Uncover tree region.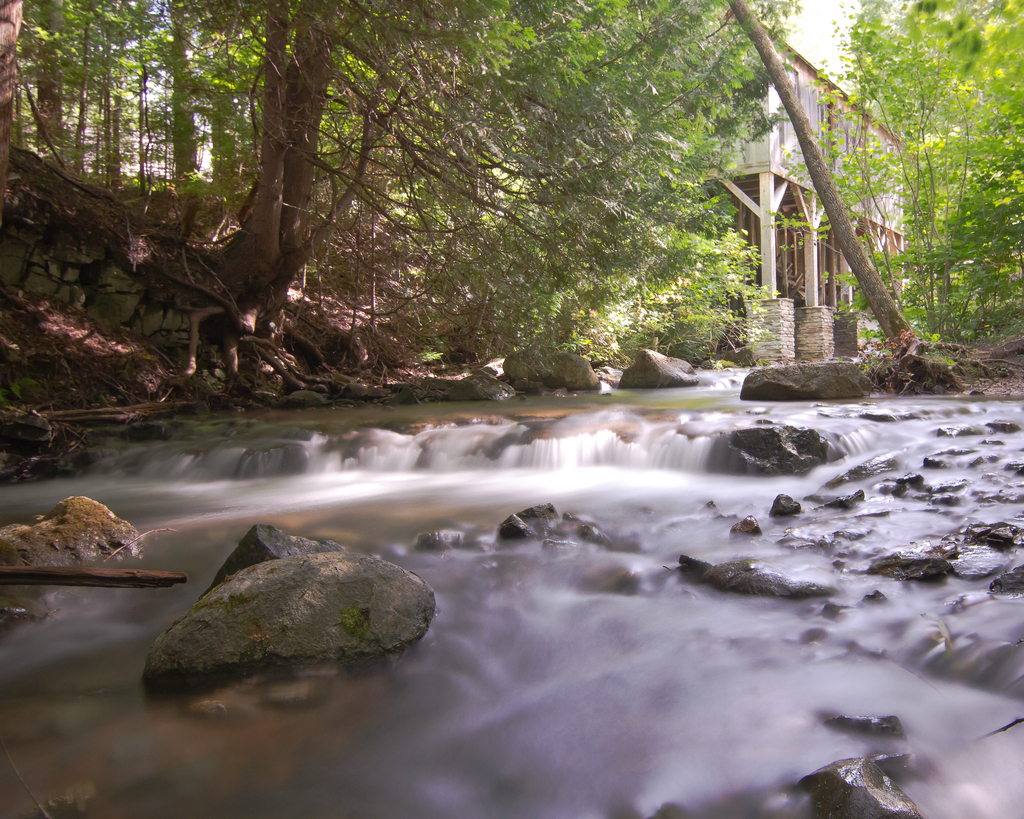
Uncovered: [216,1,273,176].
